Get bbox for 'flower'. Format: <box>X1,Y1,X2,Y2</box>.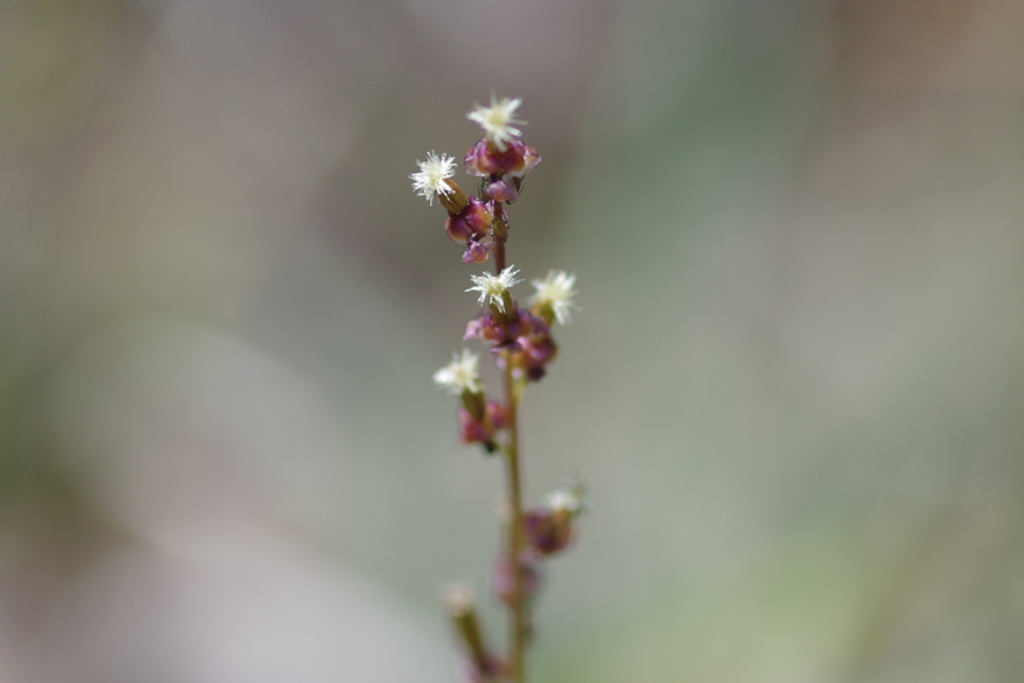
<box>463,266,519,321</box>.
